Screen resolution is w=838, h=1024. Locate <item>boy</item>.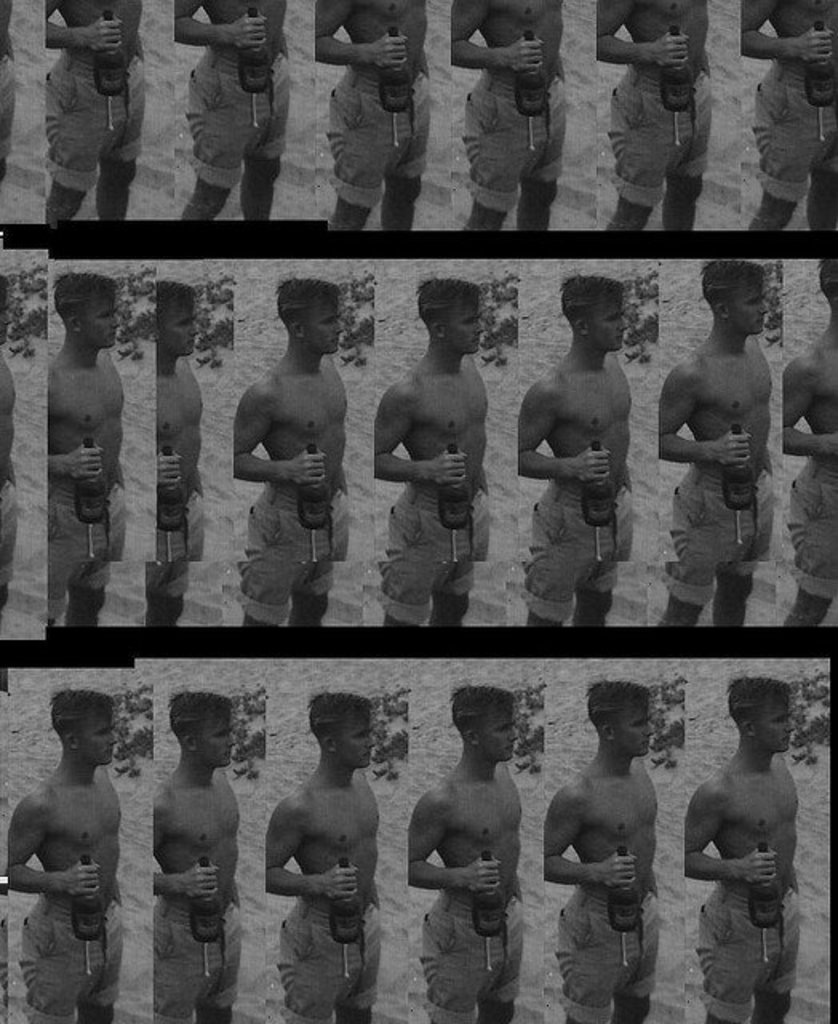
x1=744, y1=0, x2=836, y2=230.
